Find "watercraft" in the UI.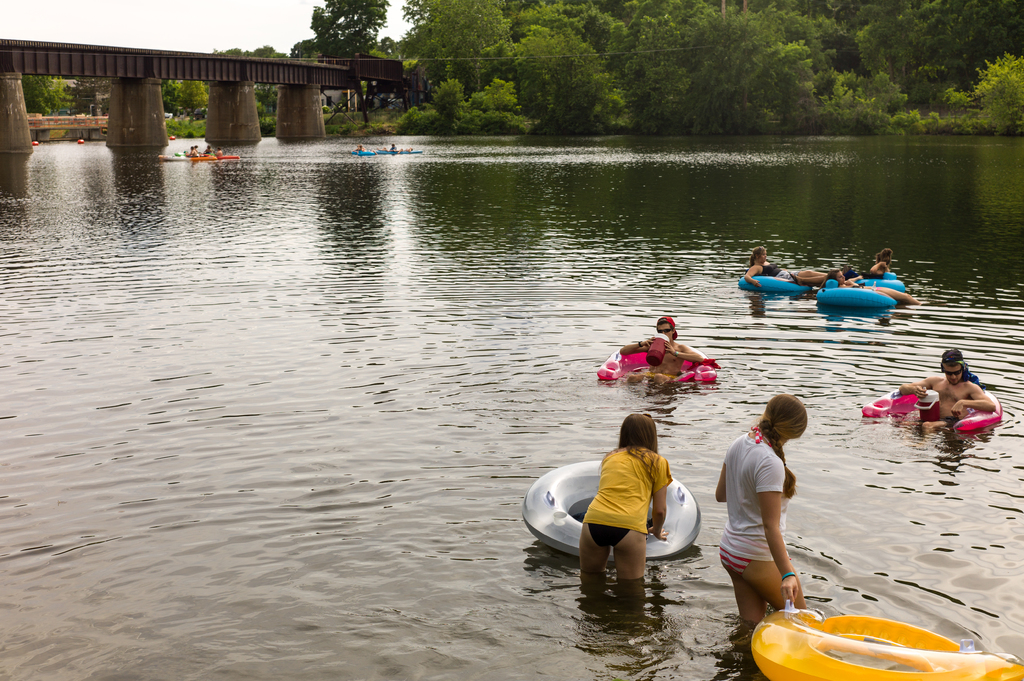
UI element at region(733, 279, 813, 296).
